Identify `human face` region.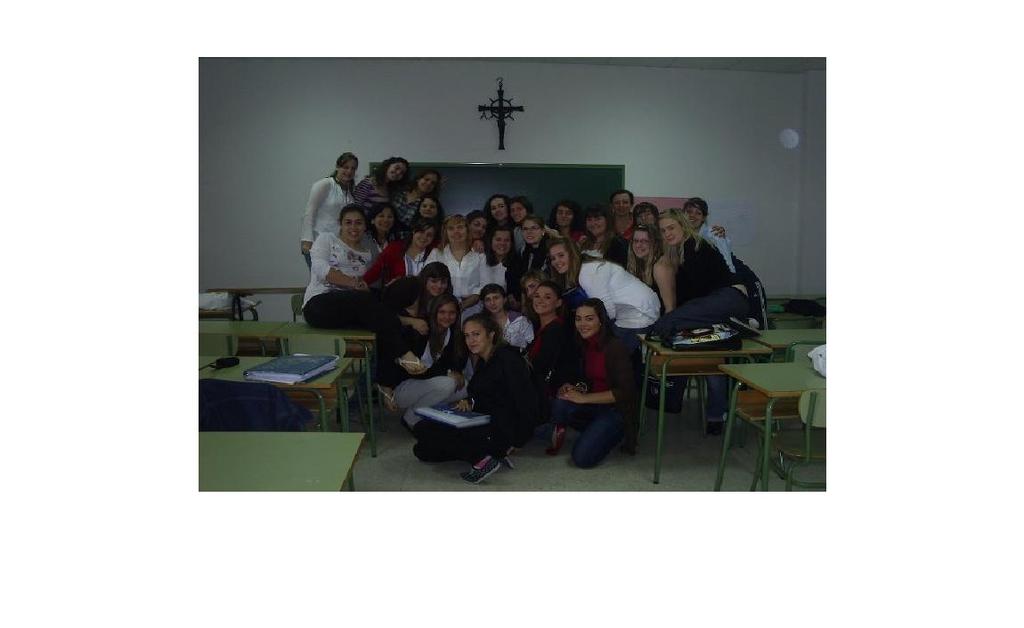
Region: {"left": 638, "top": 211, "right": 654, "bottom": 229}.
